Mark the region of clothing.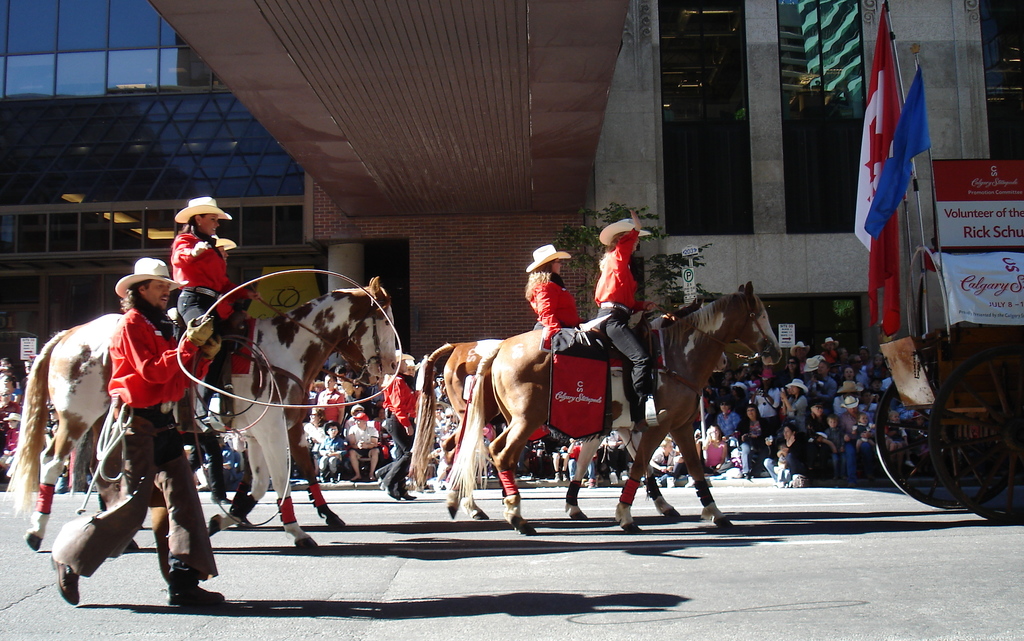
Region: rect(601, 232, 639, 306).
